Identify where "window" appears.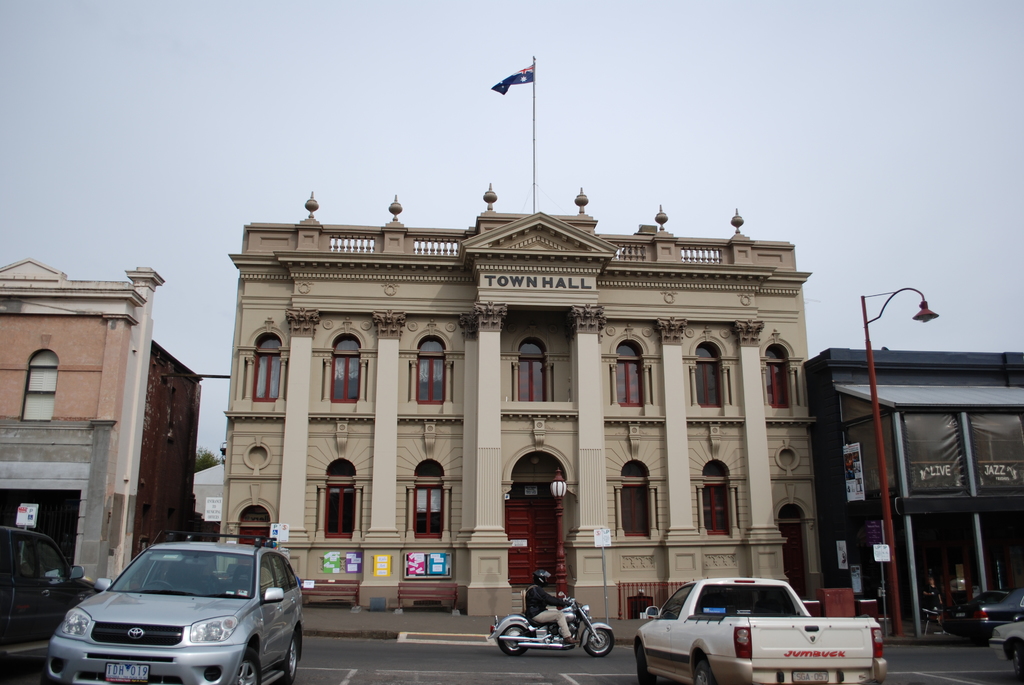
Appears at Rect(694, 338, 725, 415).
